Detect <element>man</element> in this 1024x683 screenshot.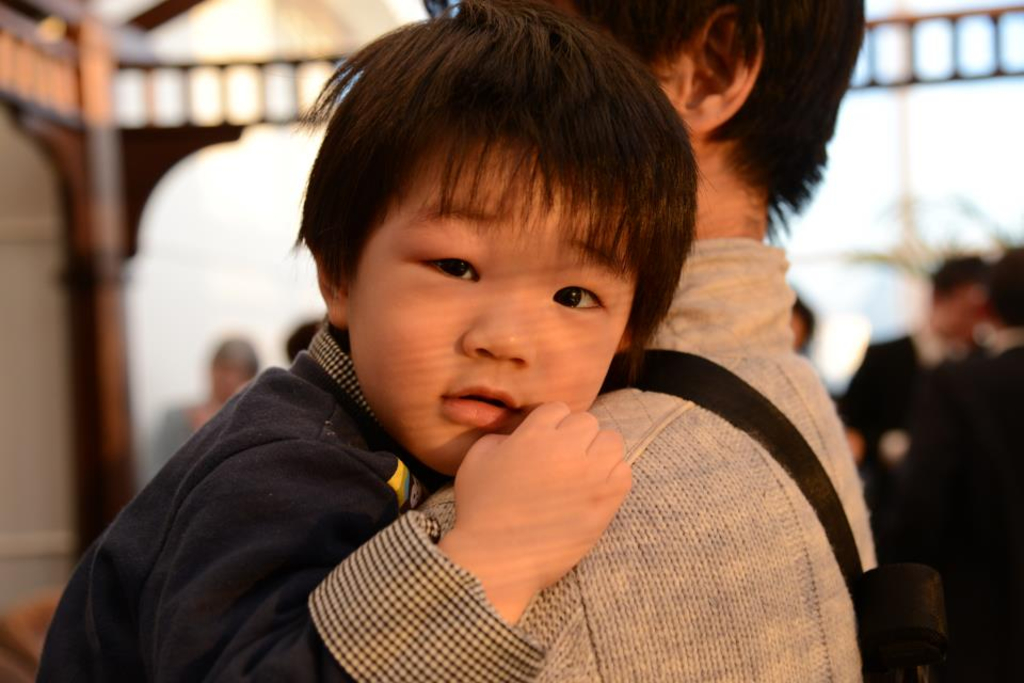
Detection: 404, 0, 880, 682.
